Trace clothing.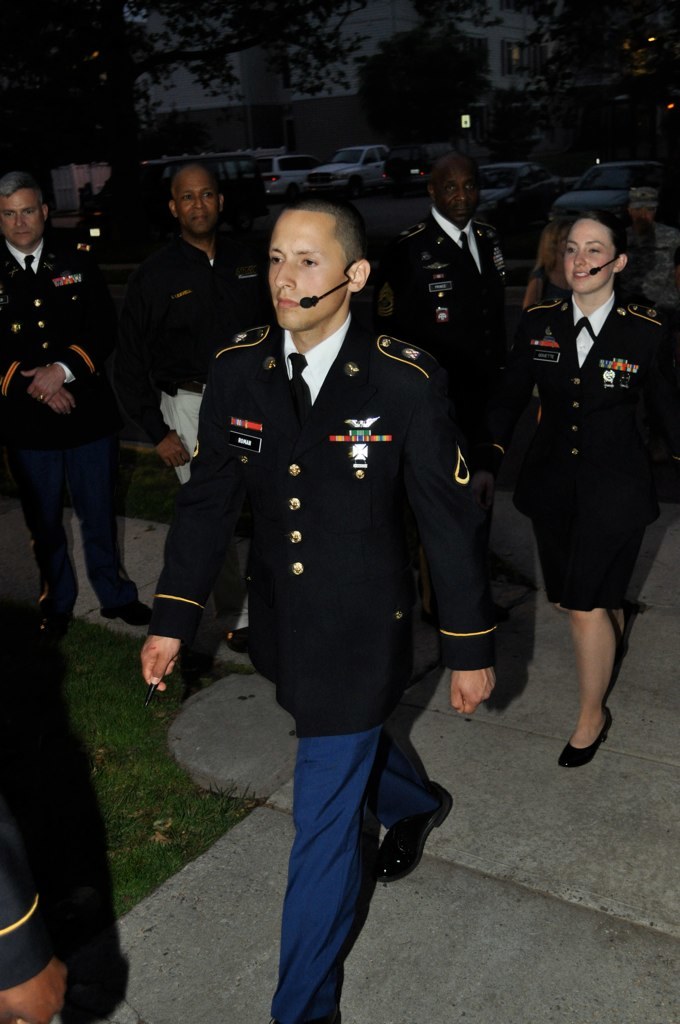
Traced to <bbox>125, 235, 280, 480</bbox>.
